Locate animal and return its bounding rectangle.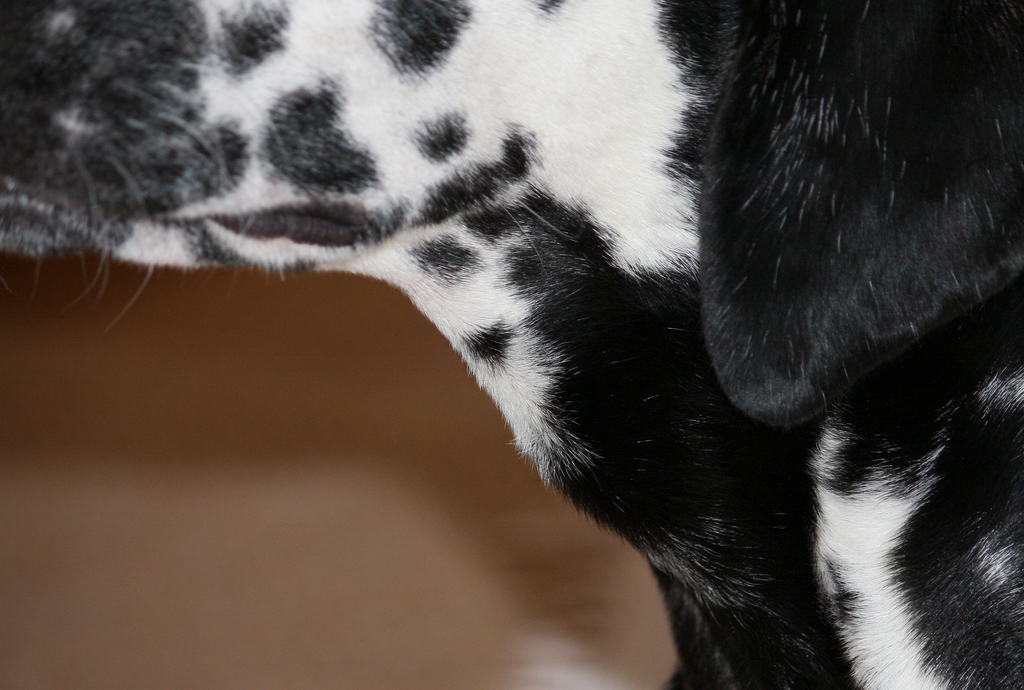
detection(0, 0, 1023, 689).
